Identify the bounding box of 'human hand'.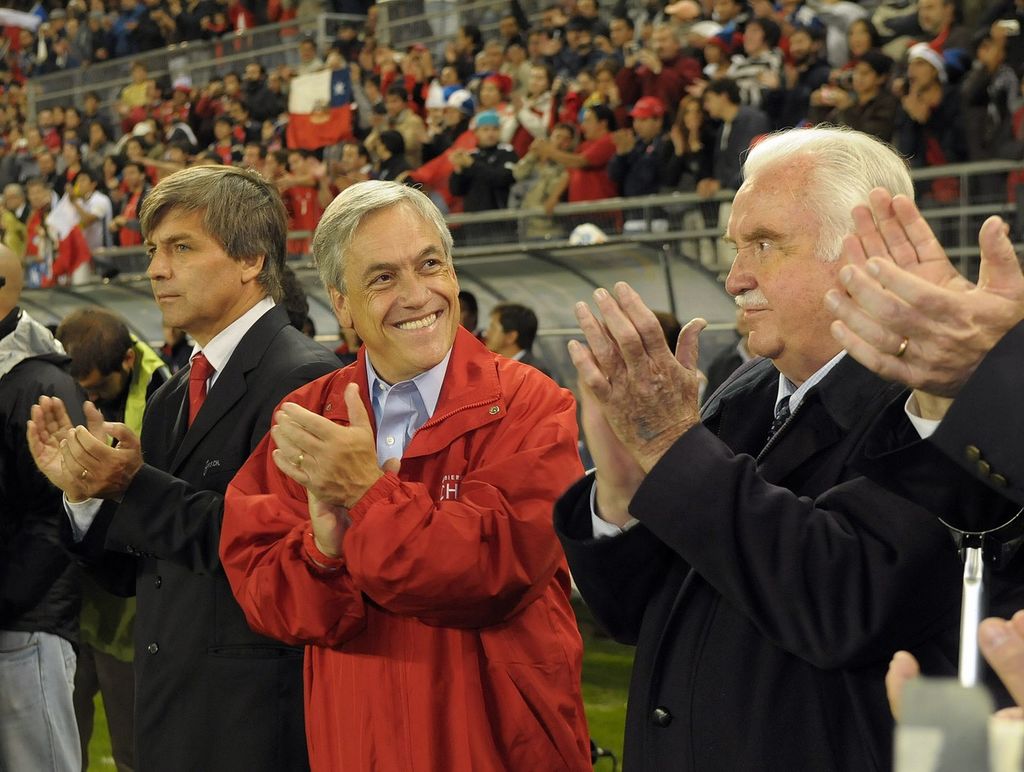
BBox(543, 196, 561, 221).
